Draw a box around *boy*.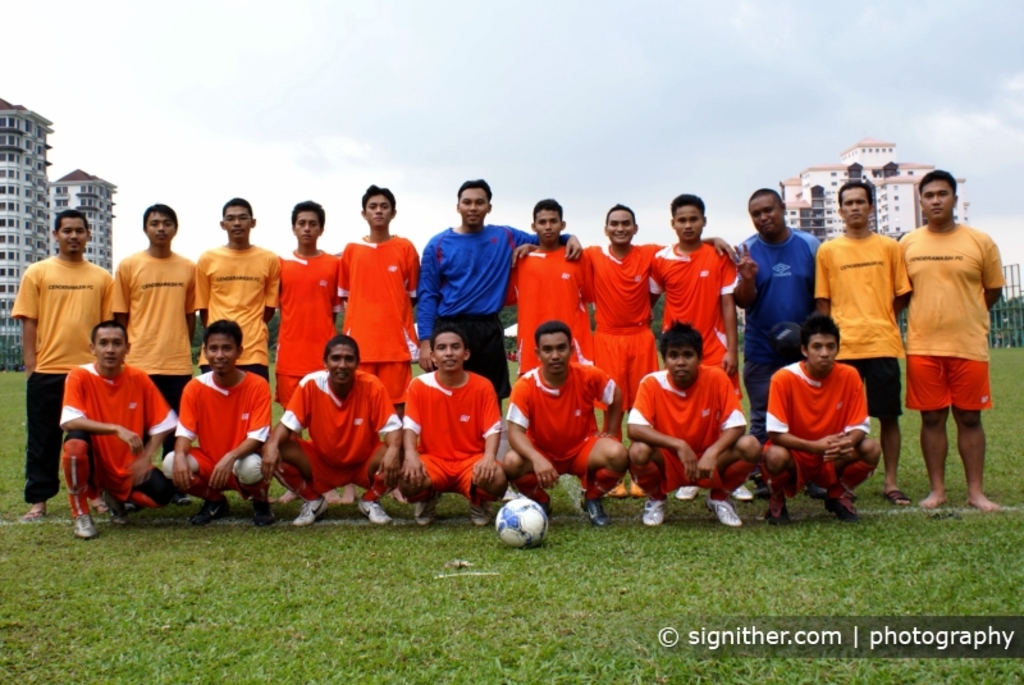
region(645, 197, 750, 506).
